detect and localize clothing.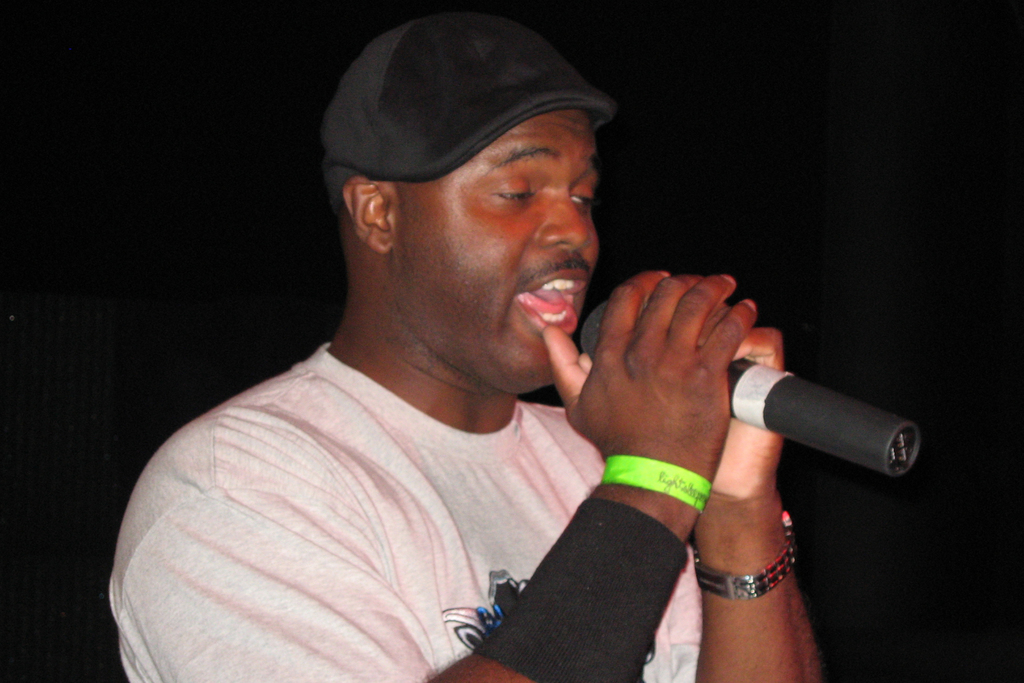
Localized at select_region(108, 342, 707, 682).
